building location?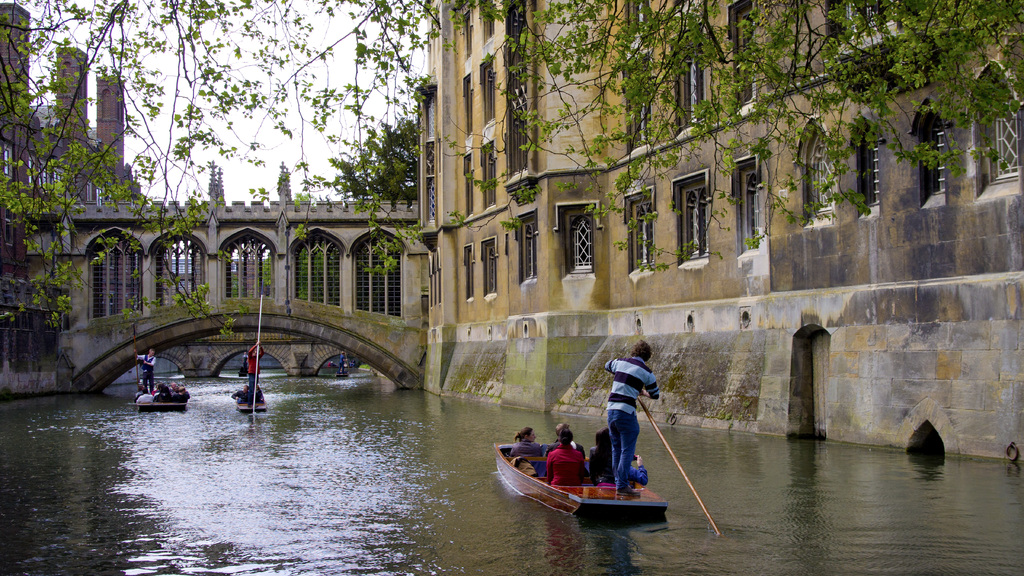
bbox=(0, 1, 152, 340)
